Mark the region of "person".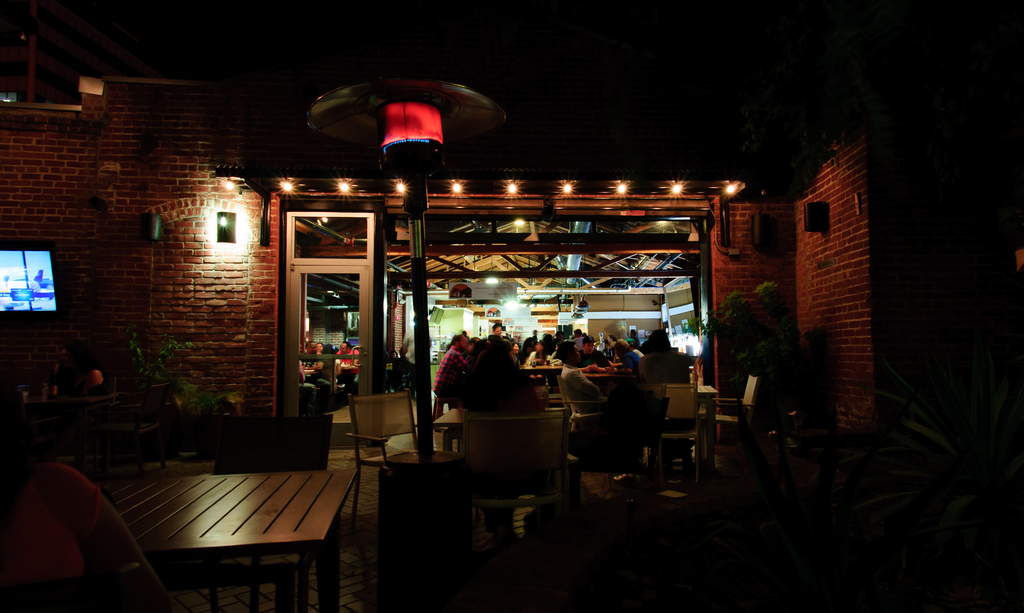
Region: 432,330,468,408.
